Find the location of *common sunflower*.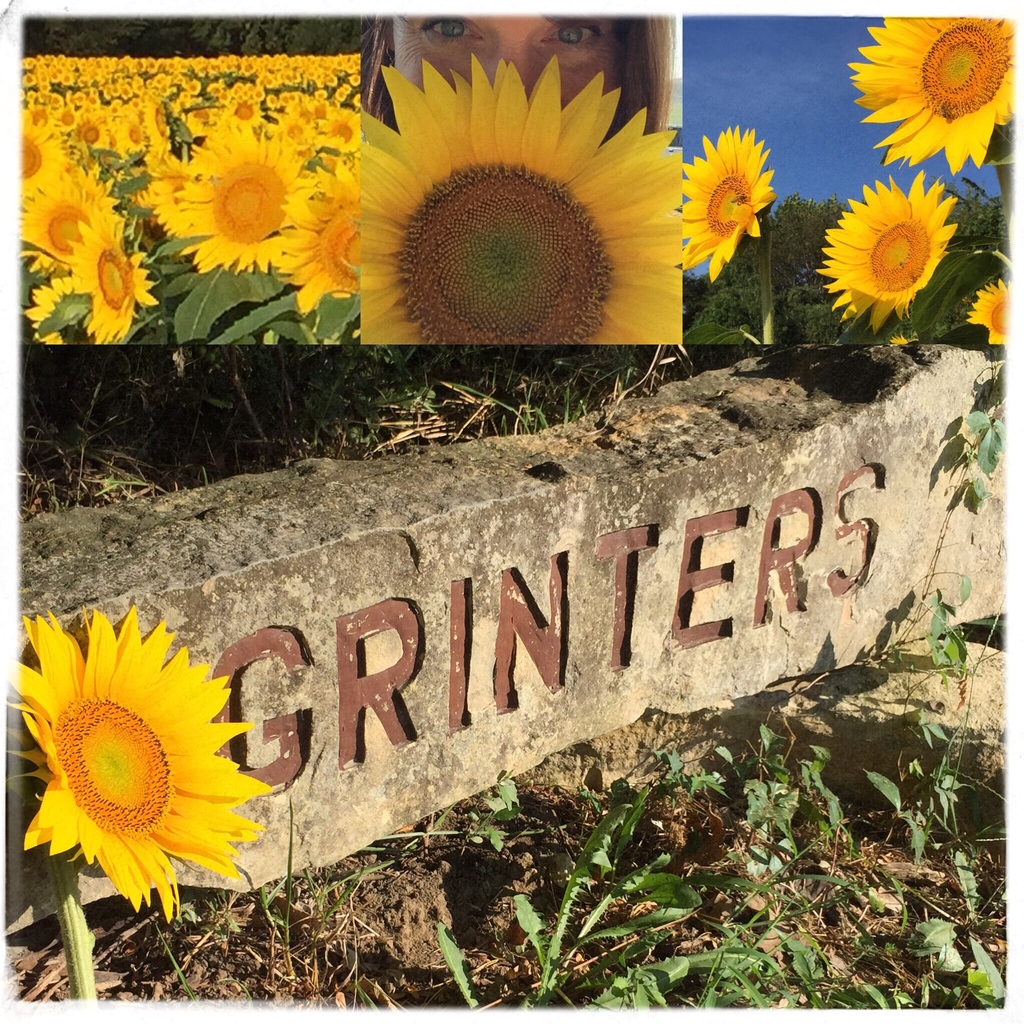
Location: bbox=(11, 175, 102, 269).
